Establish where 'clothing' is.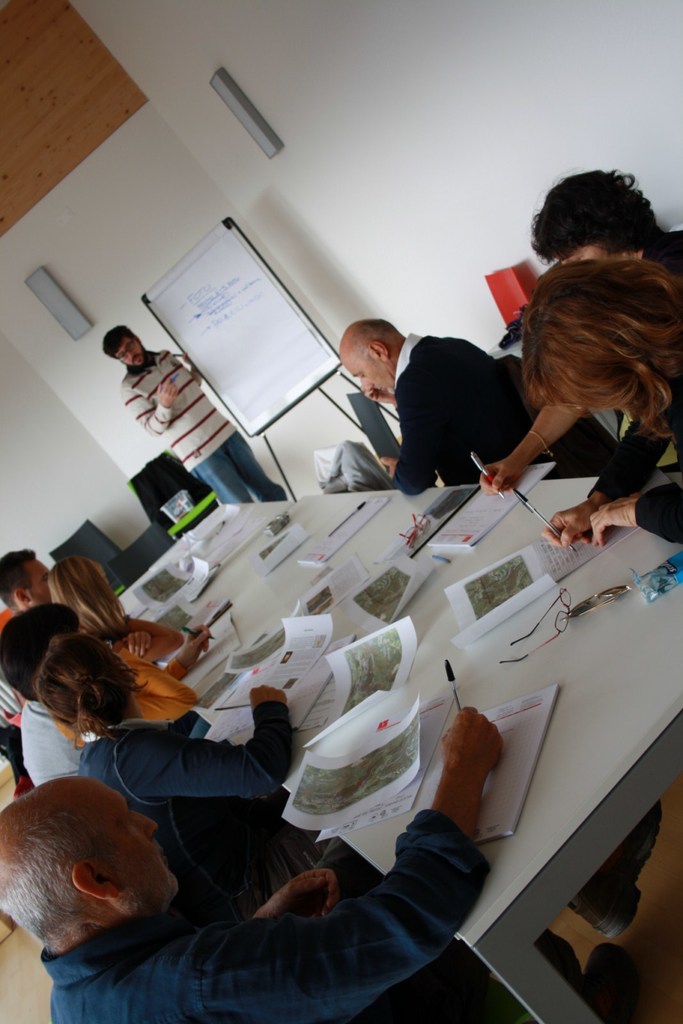
Established at <bbox>0, 605, 33, 738</bbox>.
